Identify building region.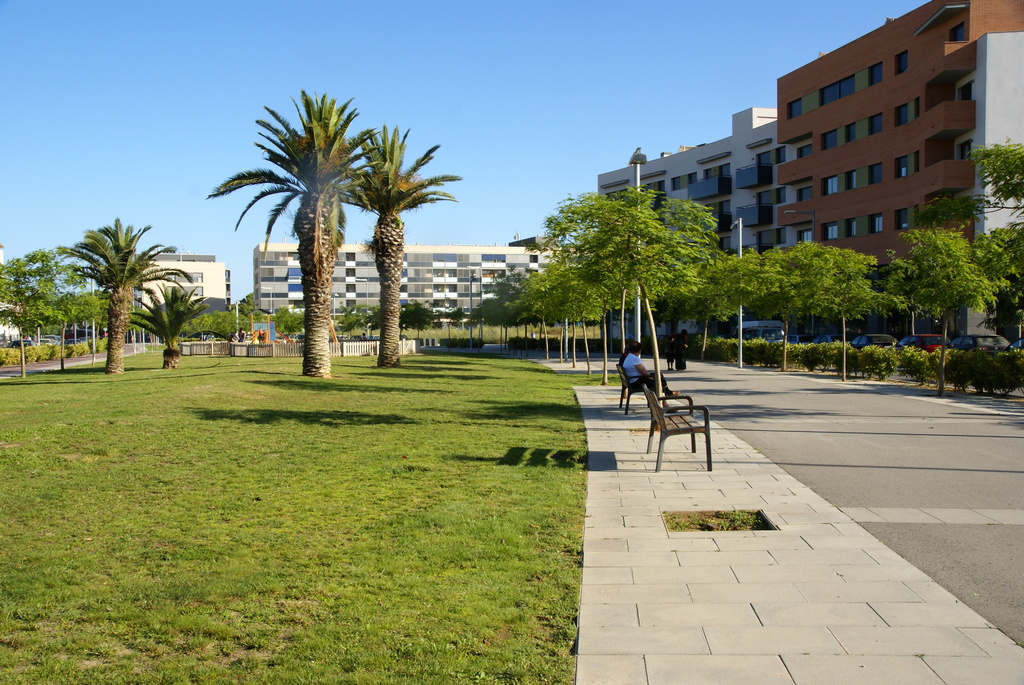
Region: BBox(254, 244, 593, 323).
